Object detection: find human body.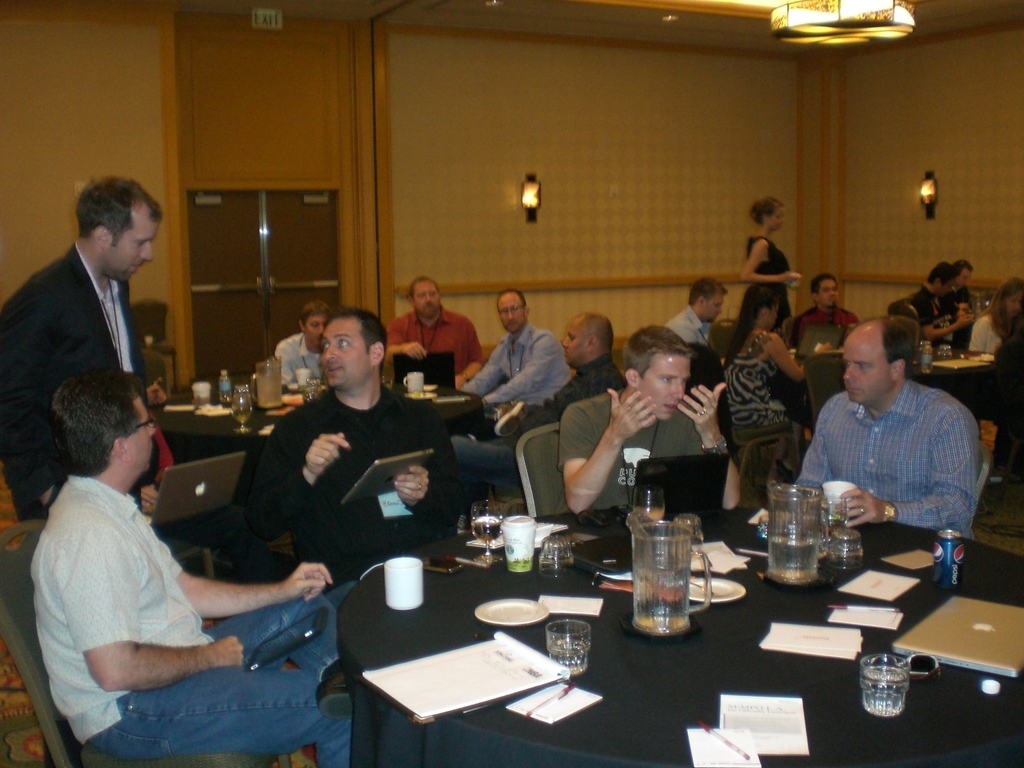
bbox=(16, 361, 324, 744).
